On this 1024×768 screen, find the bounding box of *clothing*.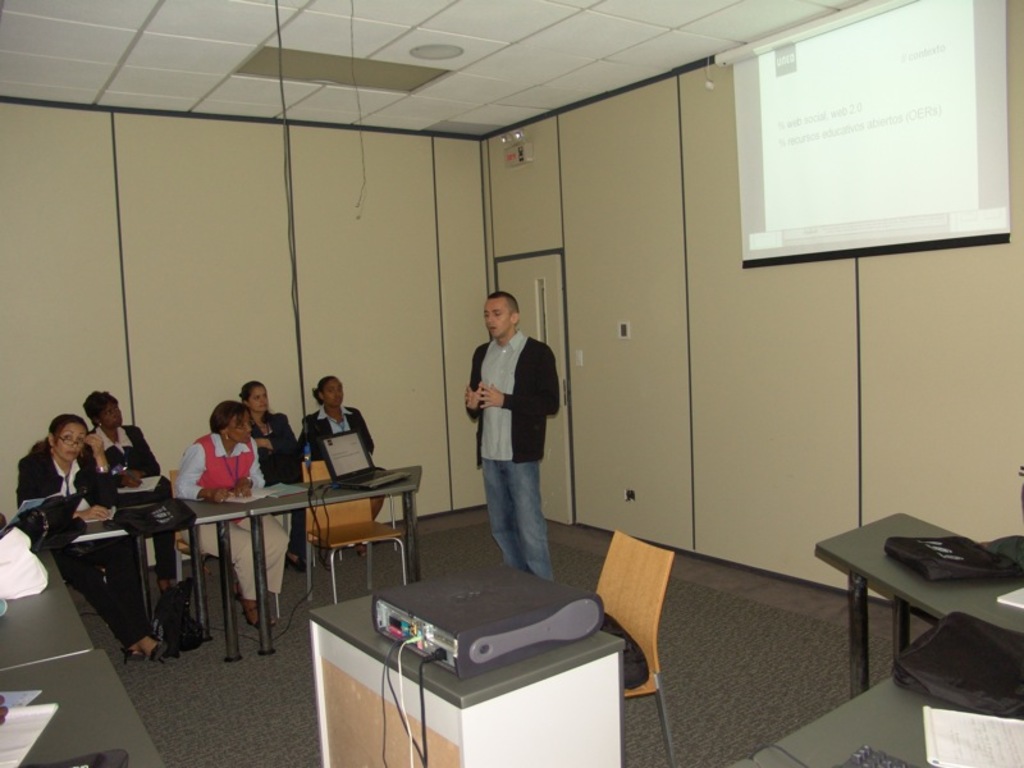
Bounding box: bbox=(173, 429, 285, 605).
